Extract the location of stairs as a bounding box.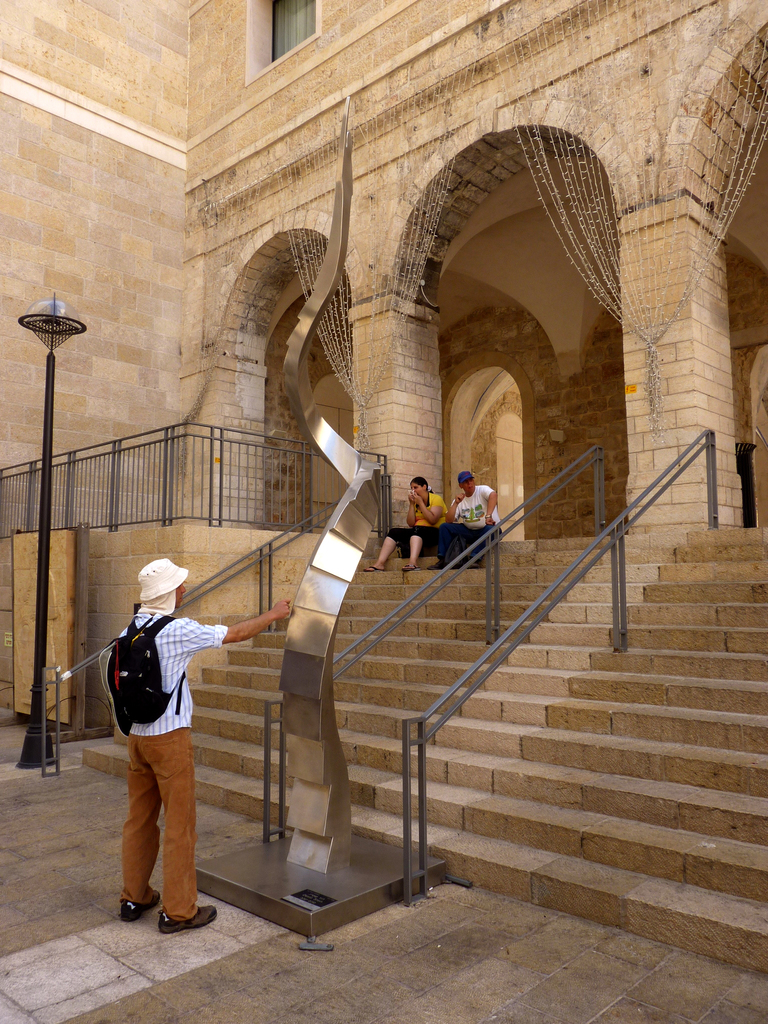
[80, 524, 767, 973].
